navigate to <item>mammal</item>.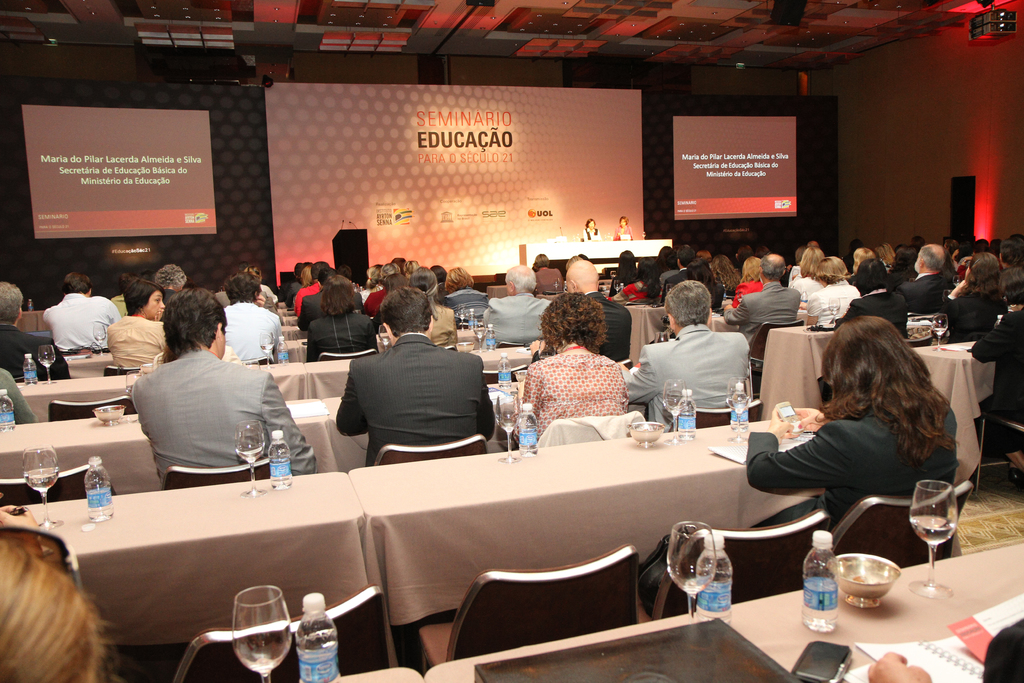
Navigation target: rect(110, 278, 168, 371).
